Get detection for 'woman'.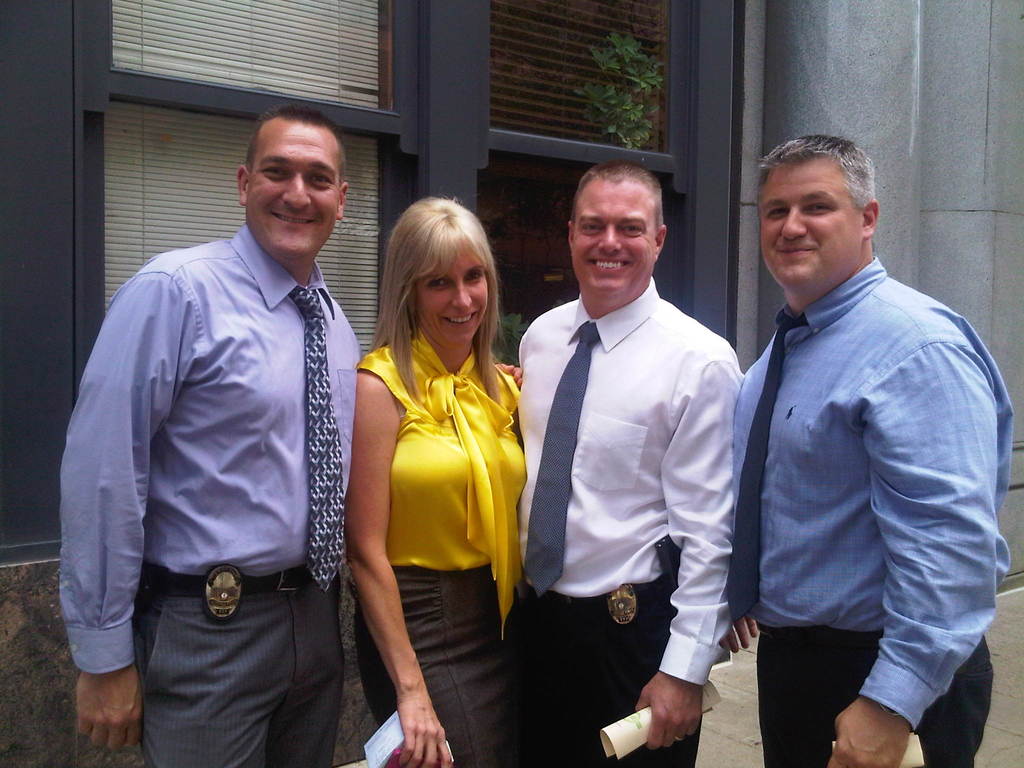
Detection: [left=343, top=191, right=532, bottom=724].
